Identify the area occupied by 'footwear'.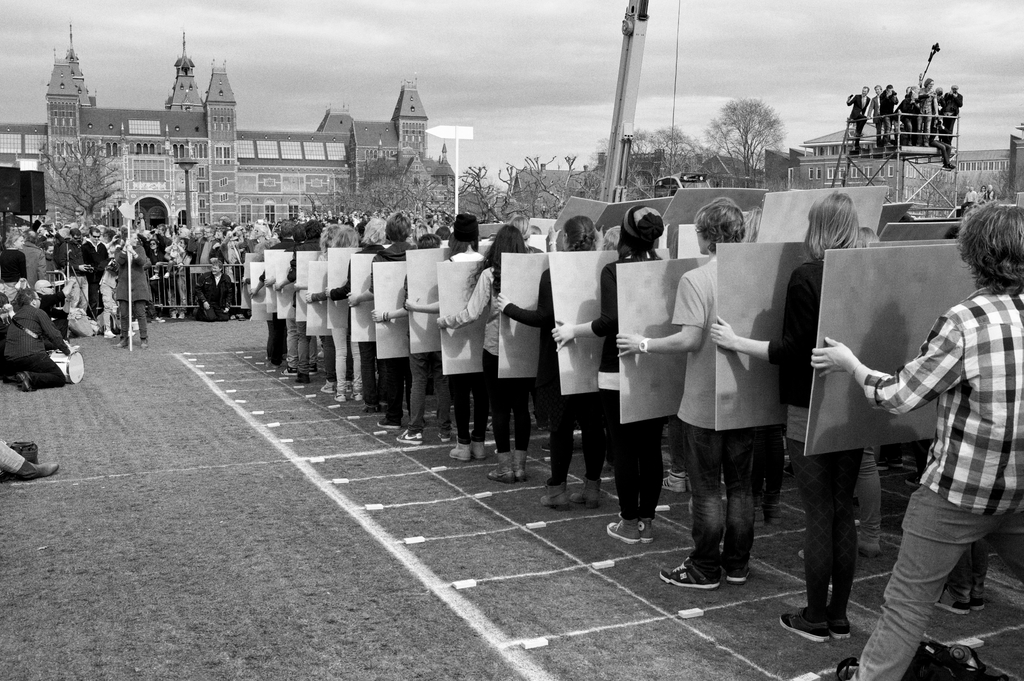
Area: crop(396, 427, 423, 445).
